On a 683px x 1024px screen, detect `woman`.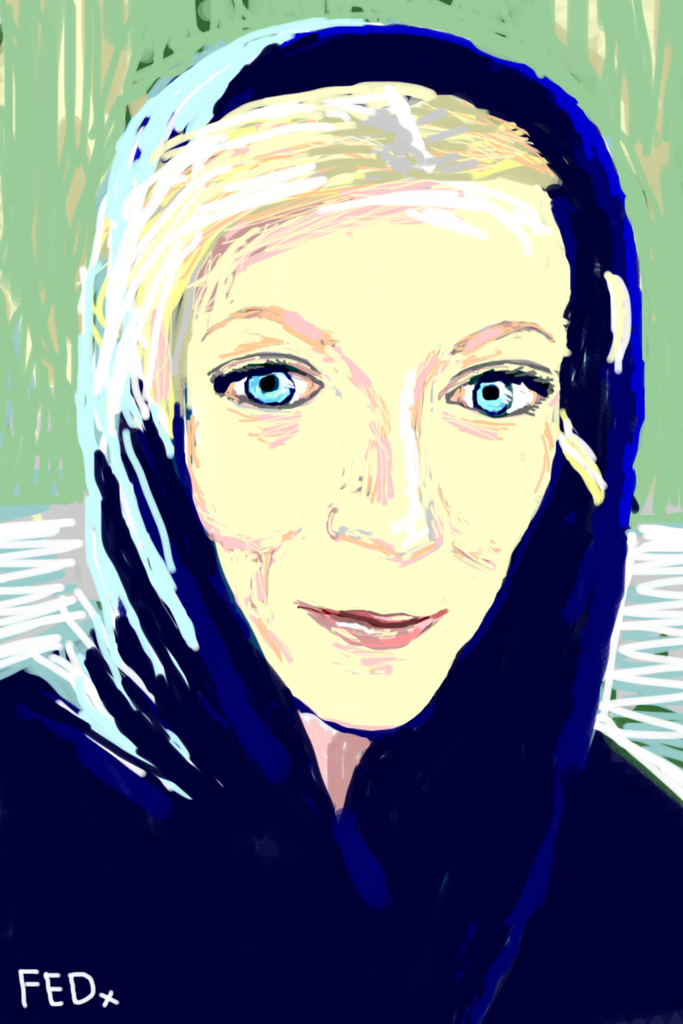
26/26/643/1002.
